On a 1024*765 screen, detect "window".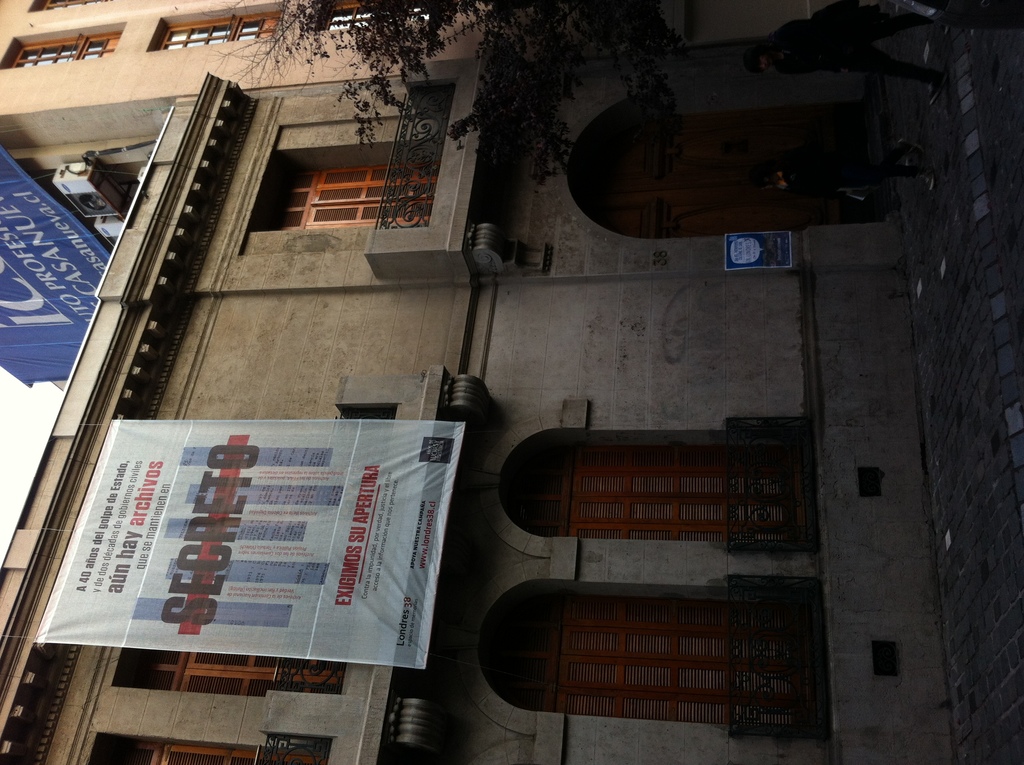
left=8, top=32, right=124, bottom=65.
